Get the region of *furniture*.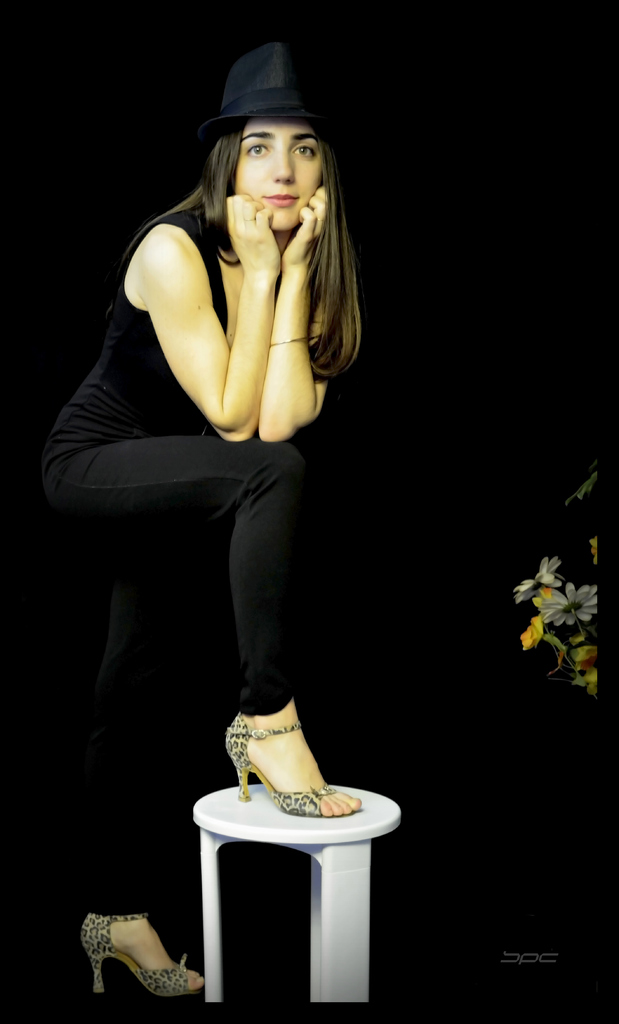
[192,784,400,1005].
